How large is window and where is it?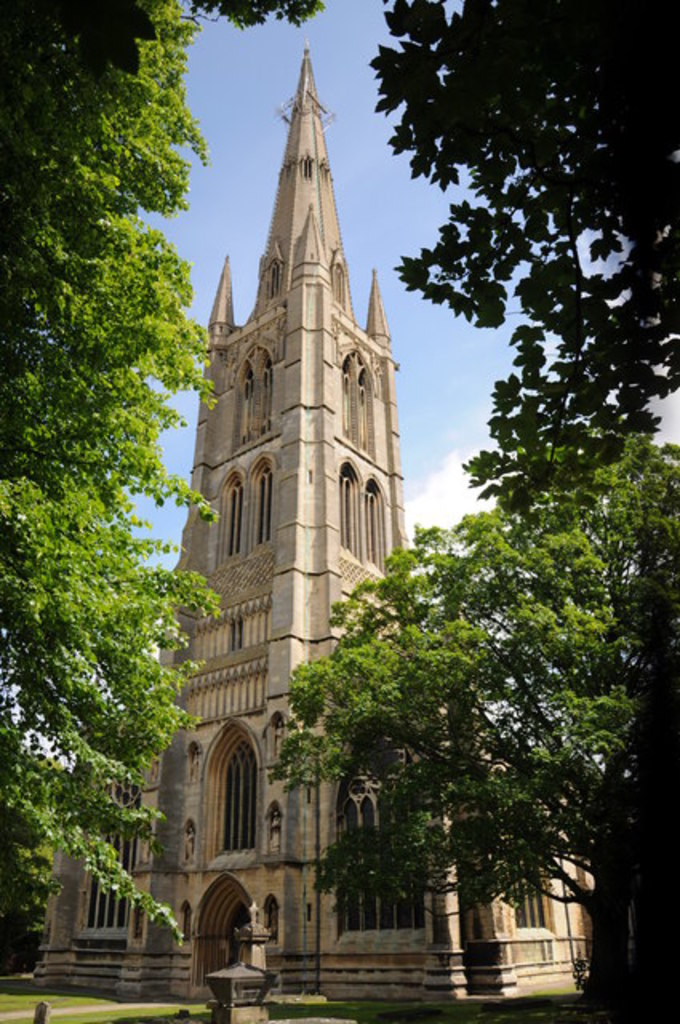
Bounding box: left=362, top=475, right=387, bottom=578.
